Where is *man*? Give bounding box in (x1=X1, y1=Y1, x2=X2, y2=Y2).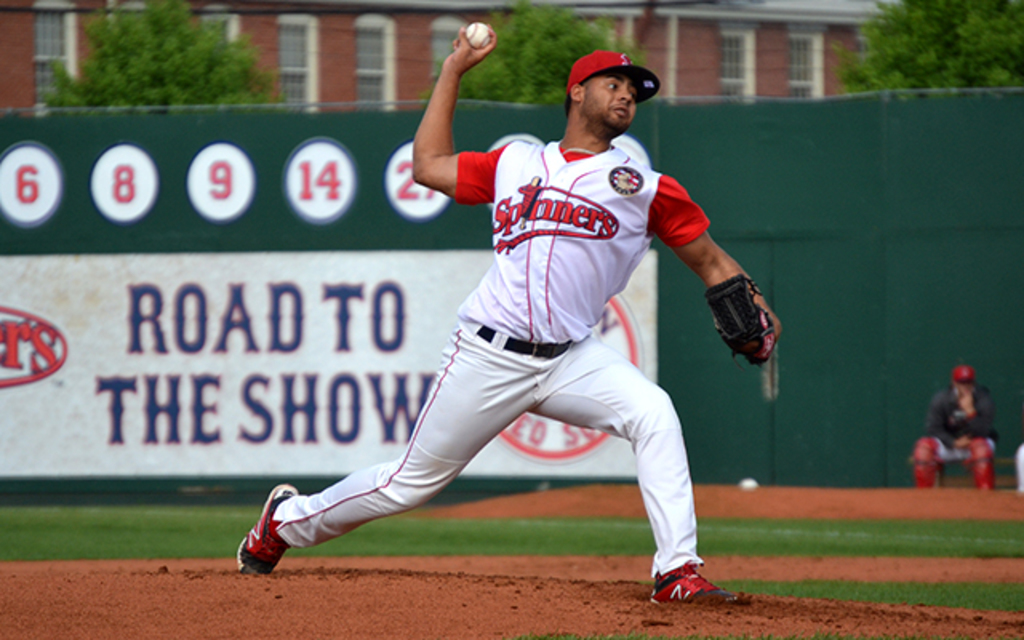
(x1=194, y1=62, x2=798, y2=582).
